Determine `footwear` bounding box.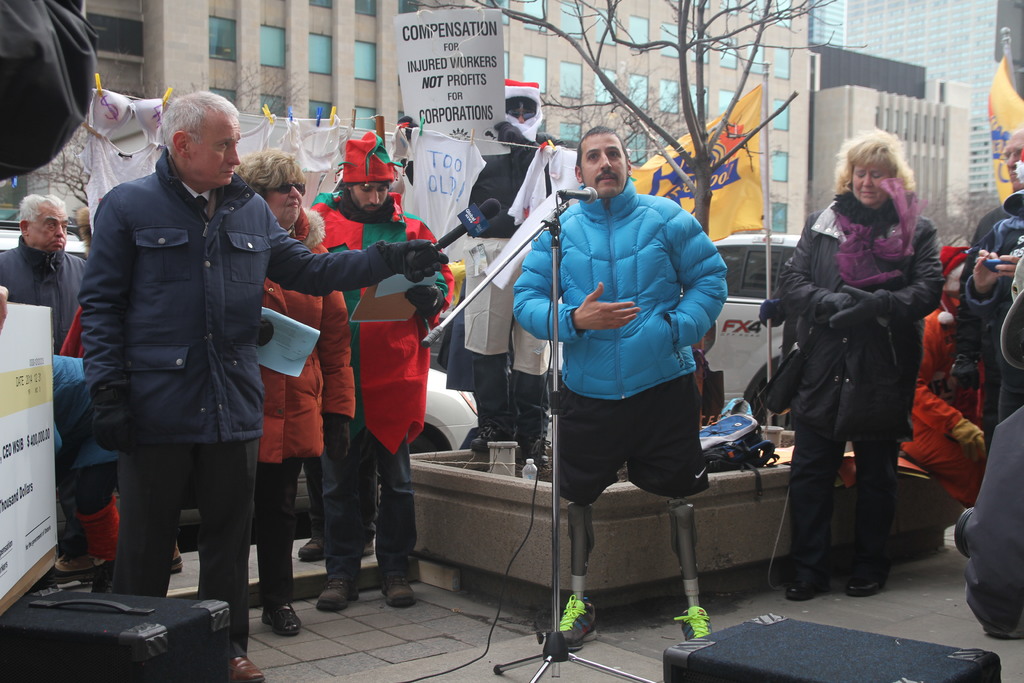
Determined: left=514, top=436, right=551, bottom=471.
